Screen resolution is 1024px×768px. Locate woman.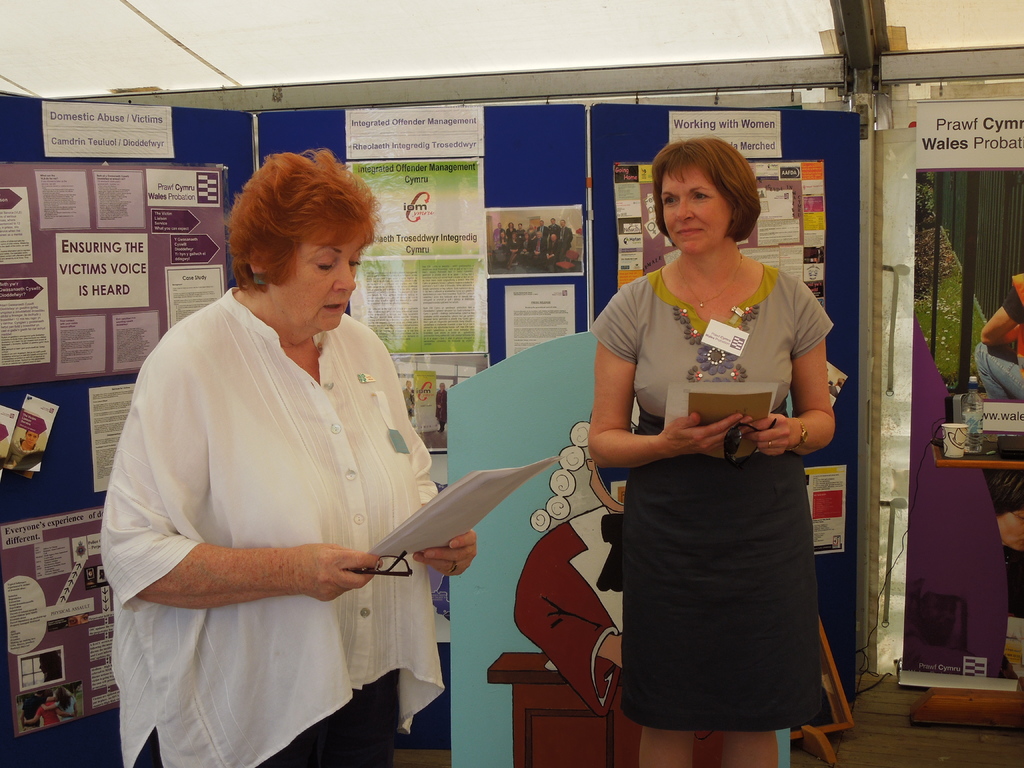
[972, 262, 1023, 410].
